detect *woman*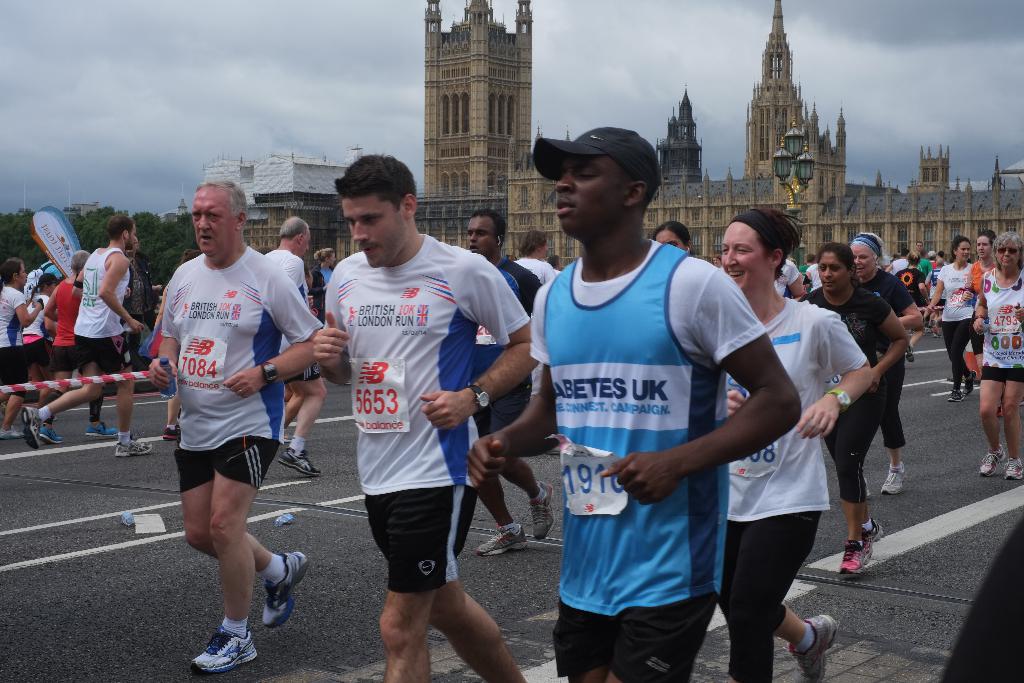
650,218,693,267
